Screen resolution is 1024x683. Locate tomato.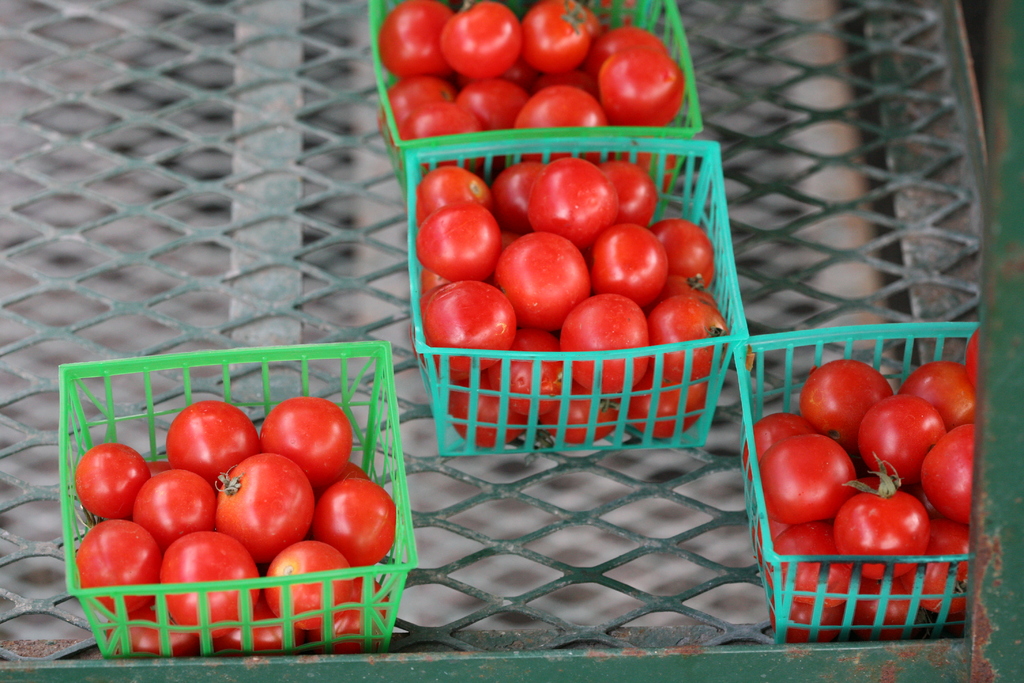
[left=797, top=357, right=895, bottom=457].
